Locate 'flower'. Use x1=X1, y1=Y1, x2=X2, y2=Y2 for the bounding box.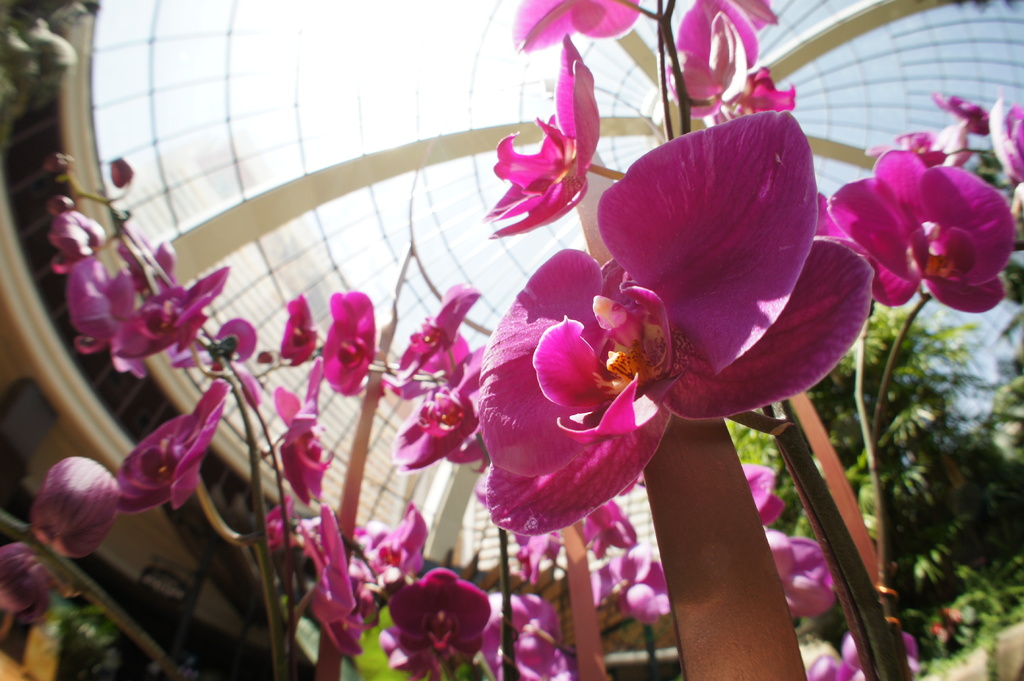
x1=486, y1=591, x2=575, y2=680.
